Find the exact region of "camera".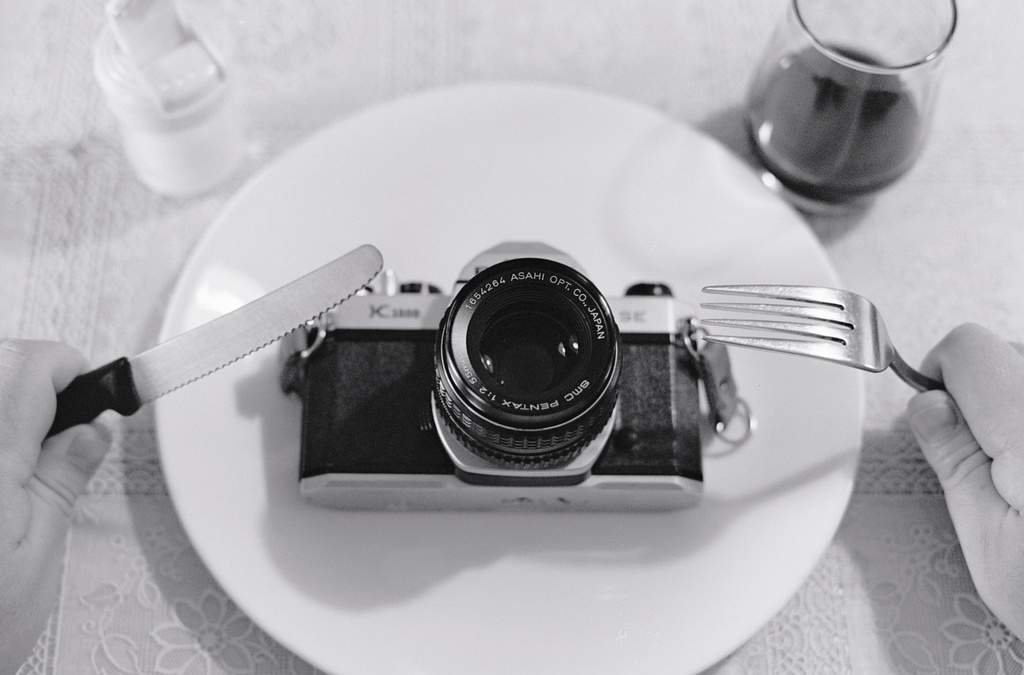
Exact region: bbox=[275, 232, 817, 517].
